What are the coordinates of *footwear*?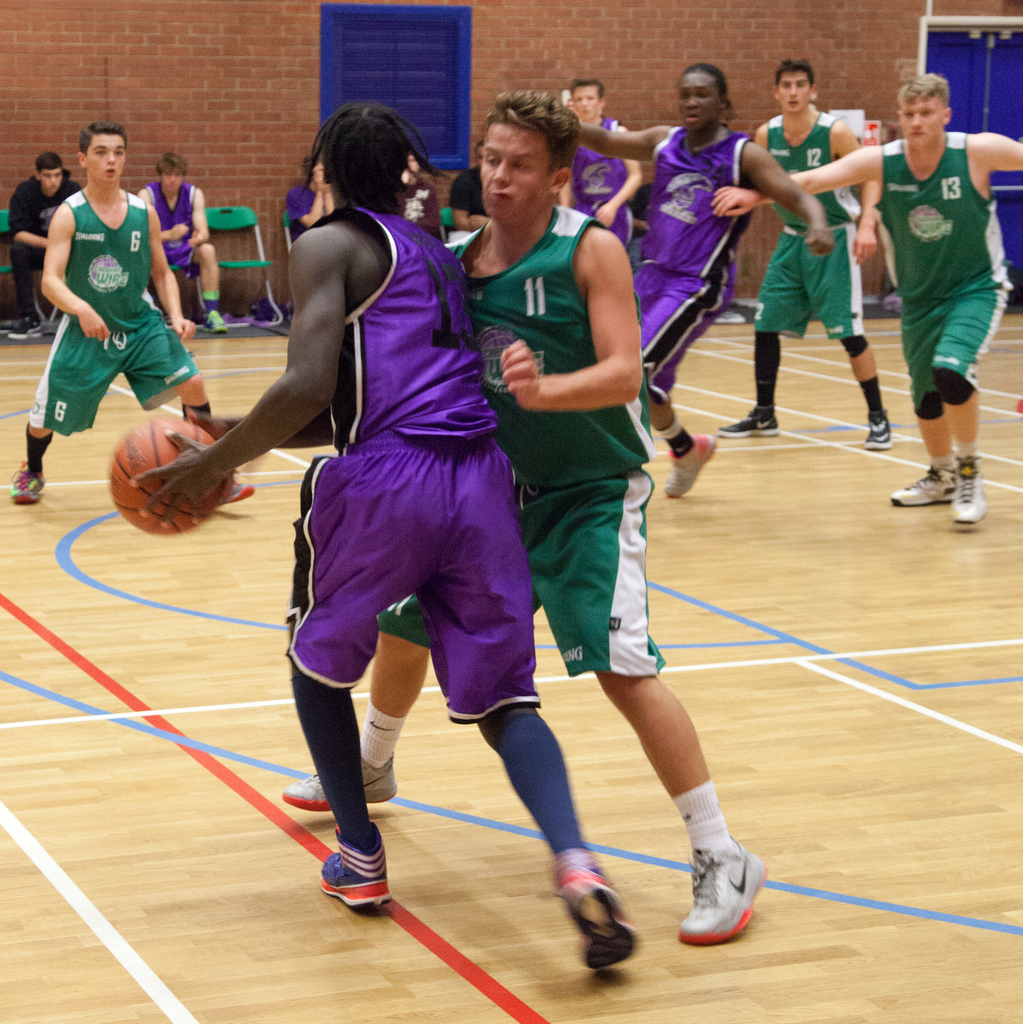
Rect(945, 456, 988, 522).
